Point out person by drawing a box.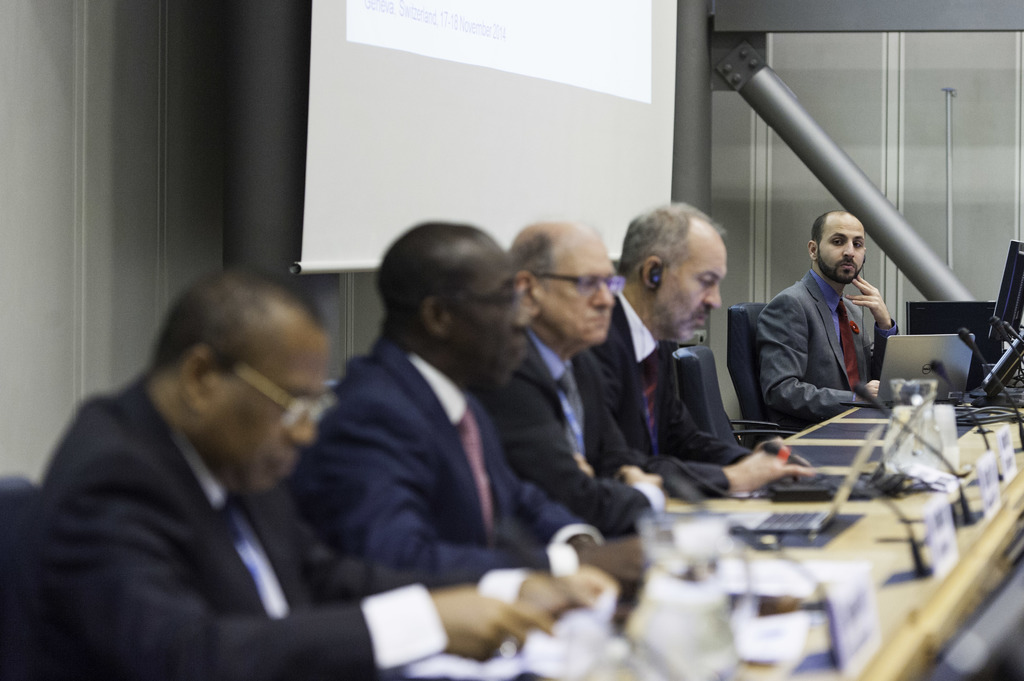
13,259,547,678.
